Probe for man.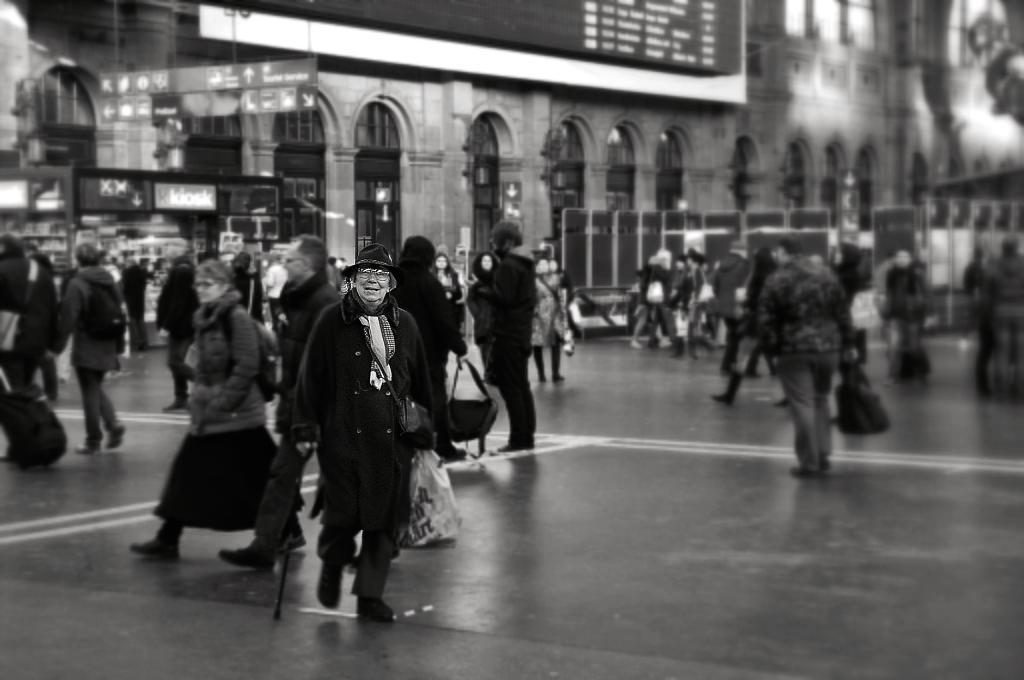
Probe result: [left=292, top=236, right=434, bottom=621].
